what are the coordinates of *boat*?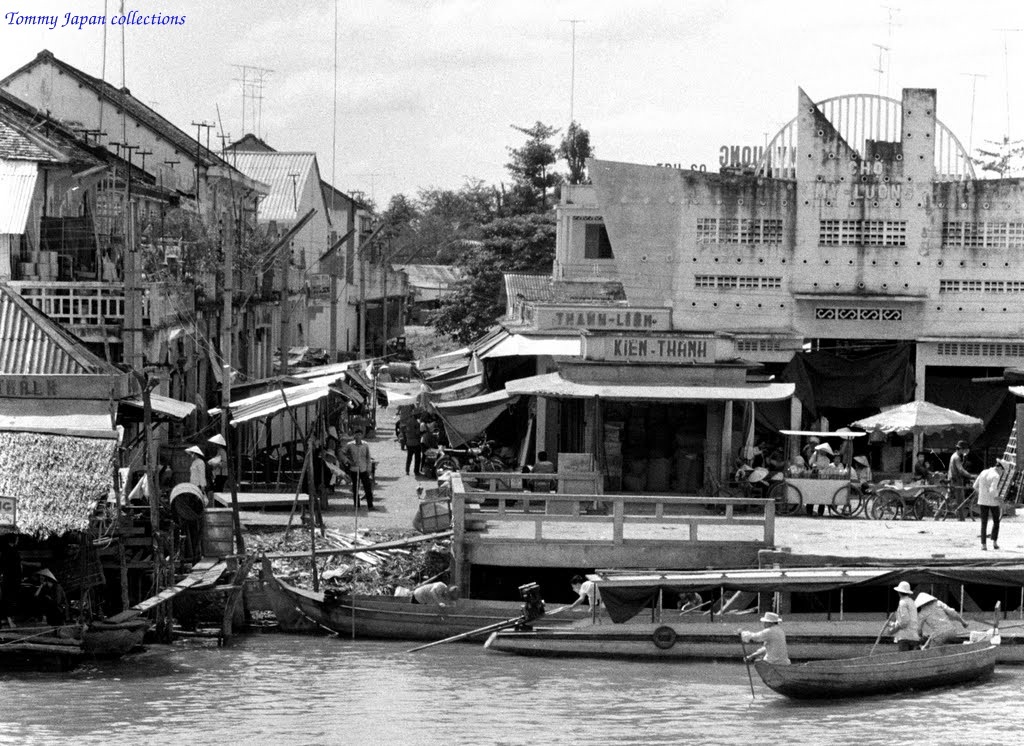
(261,557,762,646).
